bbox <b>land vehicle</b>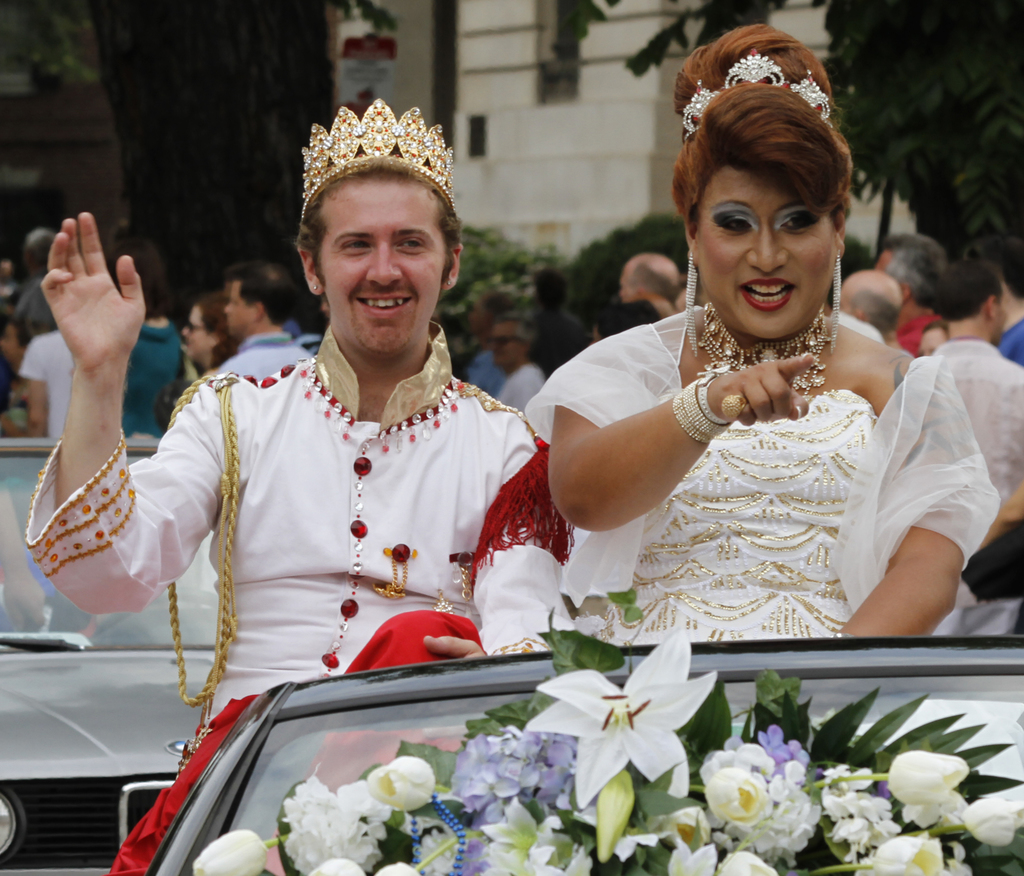
{"left": 116, "top": 633, "right": 1023, "bottom": 875}
